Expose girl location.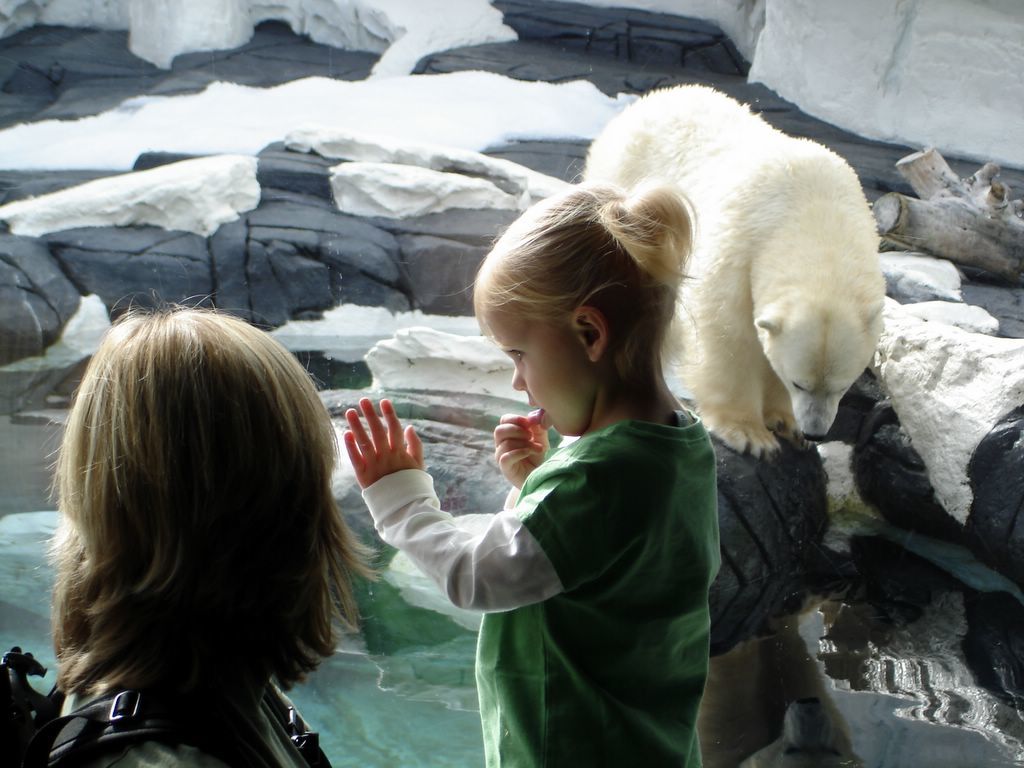
Exposed at box(35, 264, 385, 767).
